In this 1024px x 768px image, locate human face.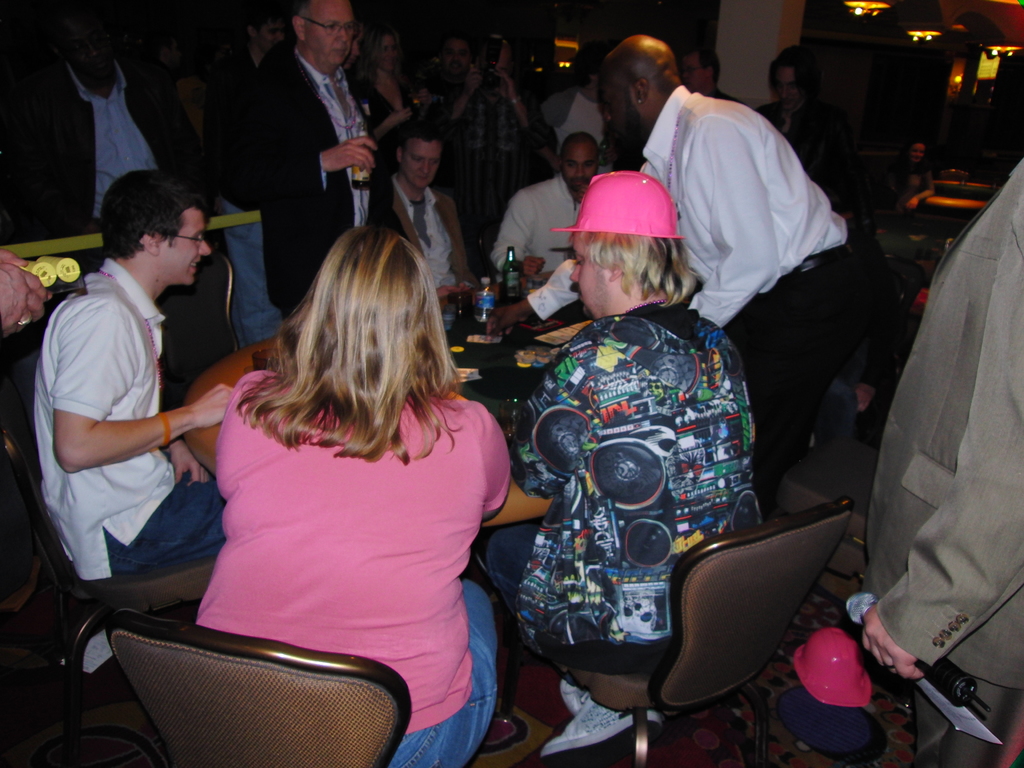
Bounding box: BBox(447, 35, 468, 76).
